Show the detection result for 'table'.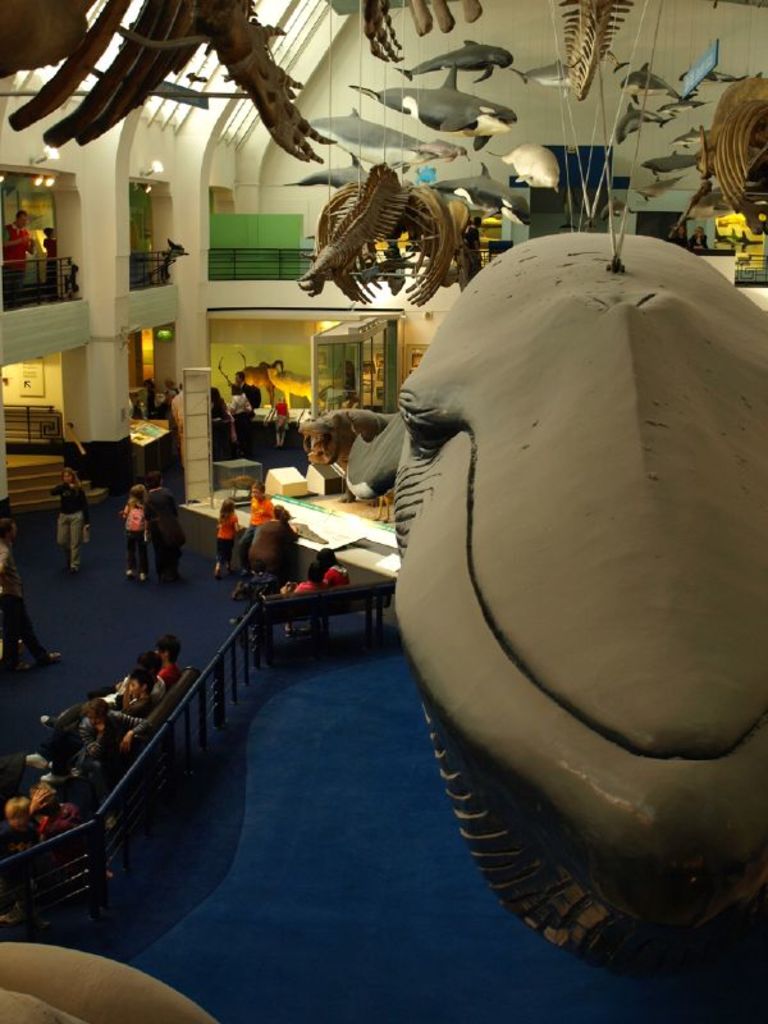
[265, 462, 305, 495].
